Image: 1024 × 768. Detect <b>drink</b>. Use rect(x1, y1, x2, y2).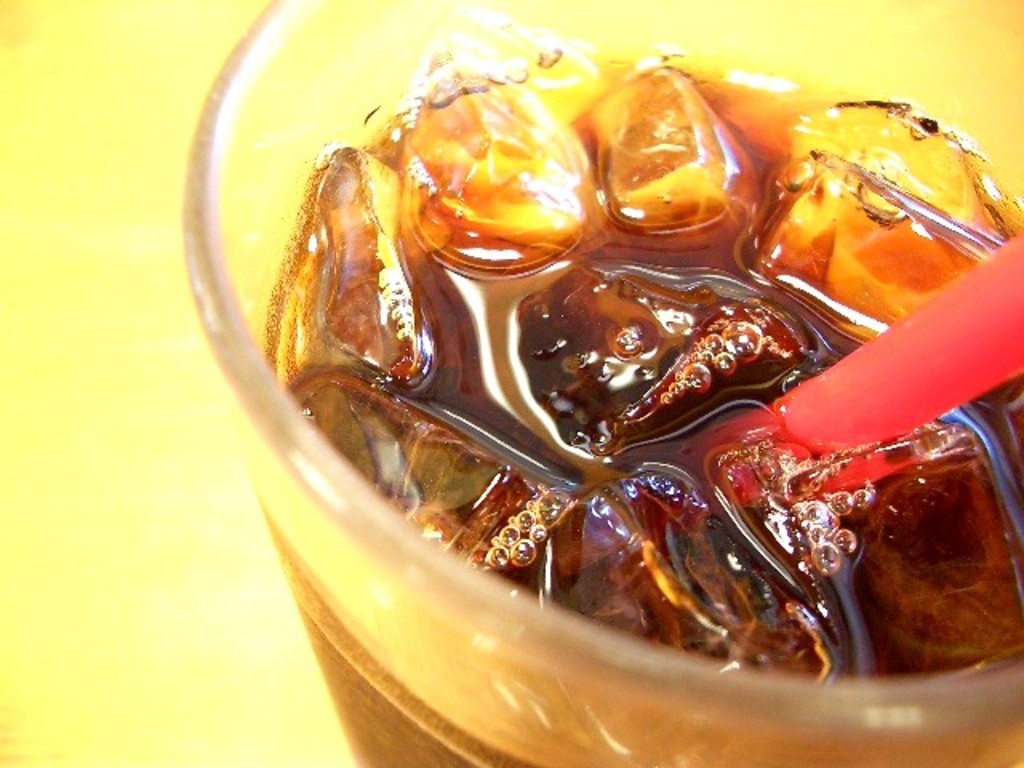
rect(259, 58, 1022, 766).
